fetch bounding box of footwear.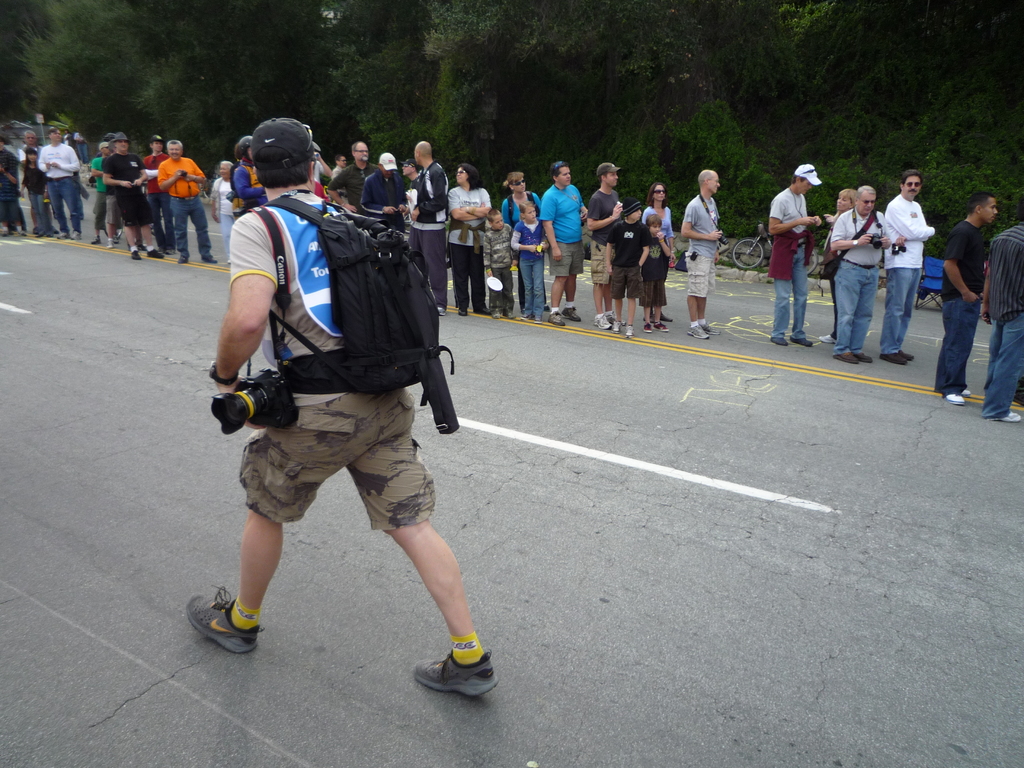
Bbox: (x1=963, y1=386, x2=973, y2=395).
